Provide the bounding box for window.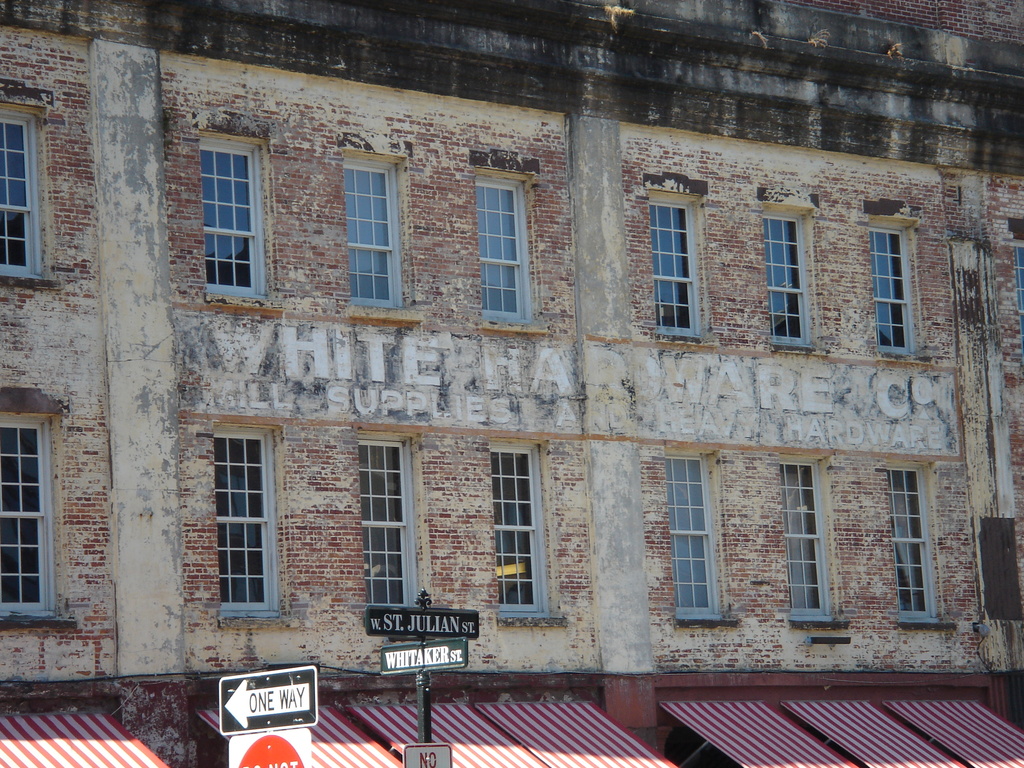
BBox(666, 455, 724, 620).
